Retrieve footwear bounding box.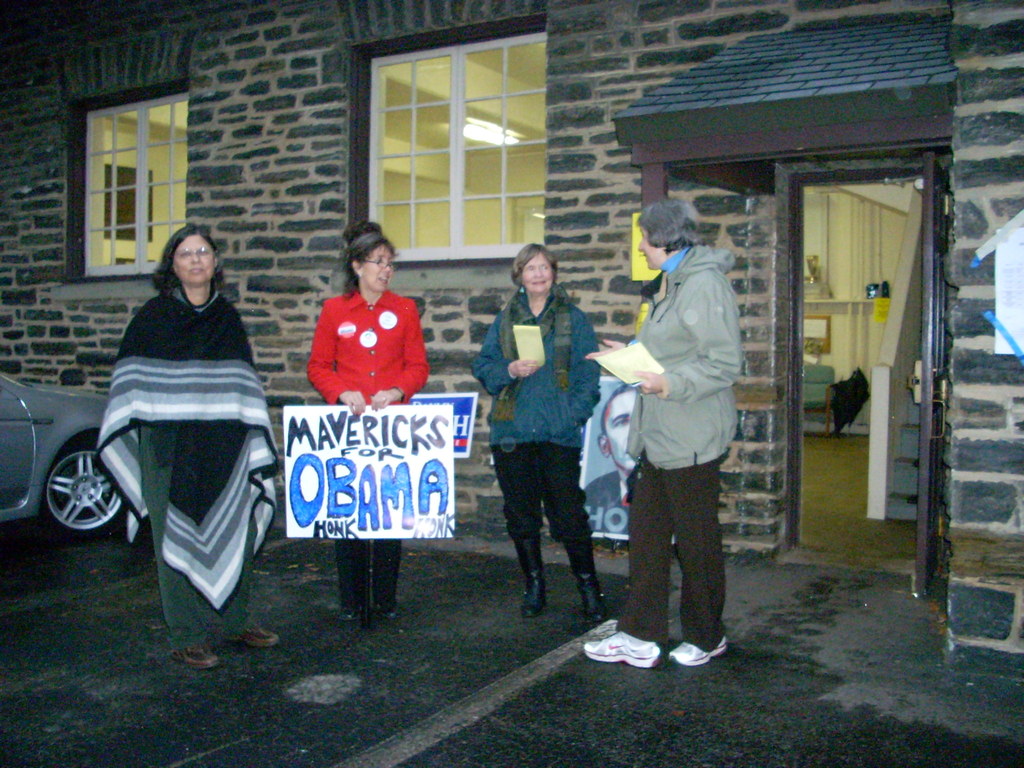
Bounding box: crop(170, 639, 220, 668).
